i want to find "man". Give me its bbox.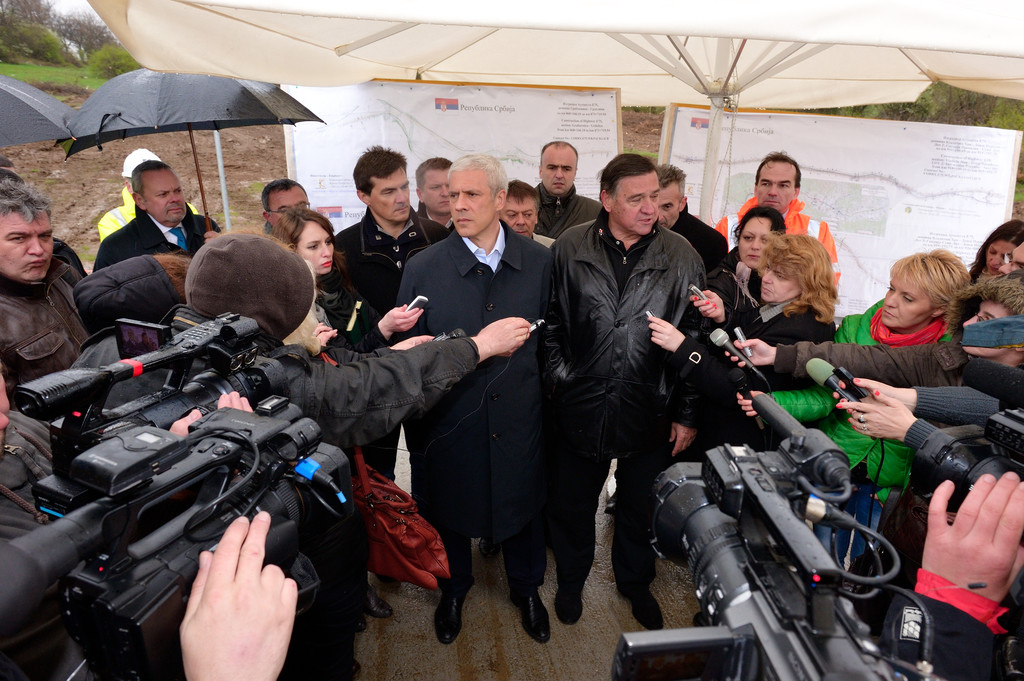
left=519, top=135, right=612, bottom=276.
